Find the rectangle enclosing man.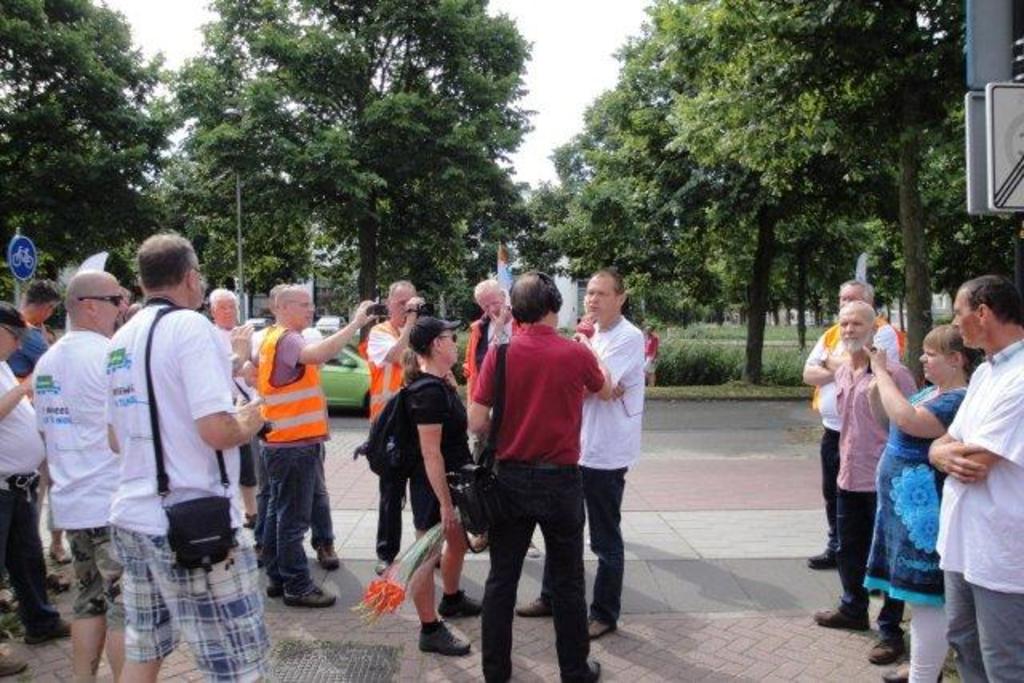
left=102, top=232, right=275, bottom=681.
